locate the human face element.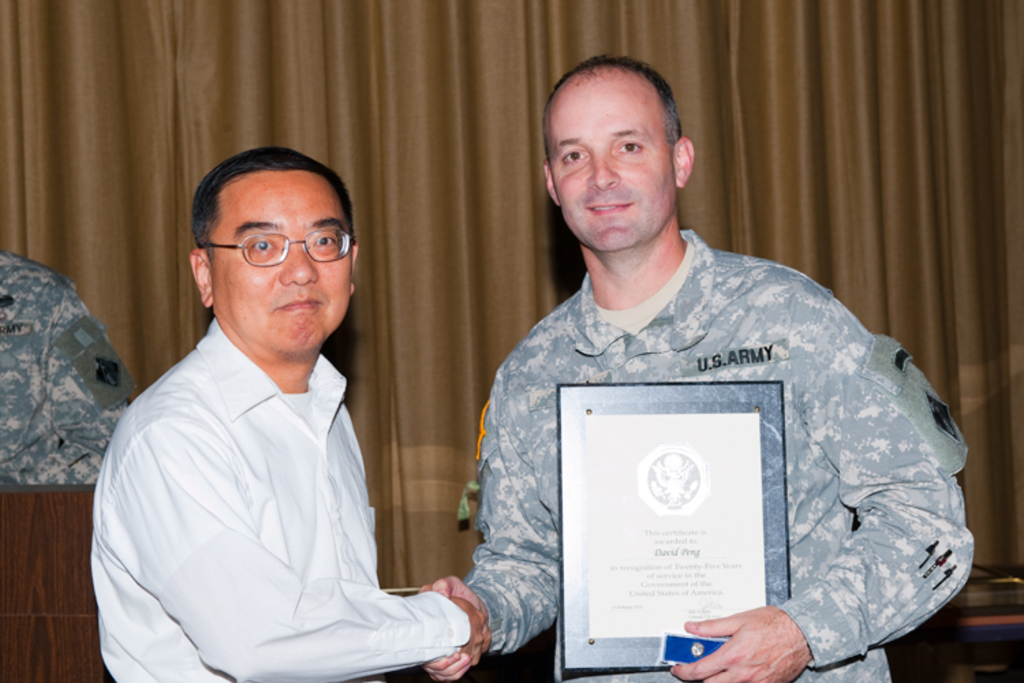
Element bbox: x1=210, y1=167, x2=351, y2=354.
